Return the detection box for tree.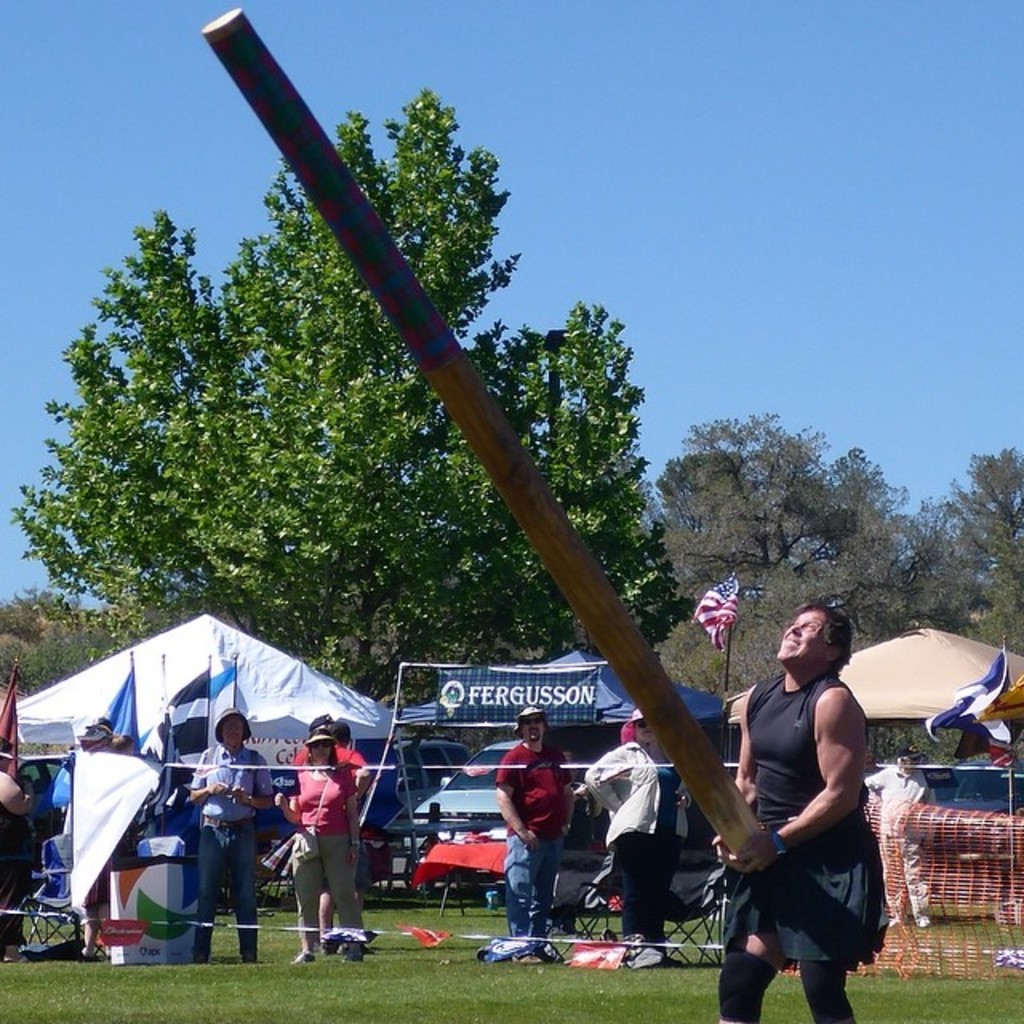
bbox=[672, 414, 926, 608].
